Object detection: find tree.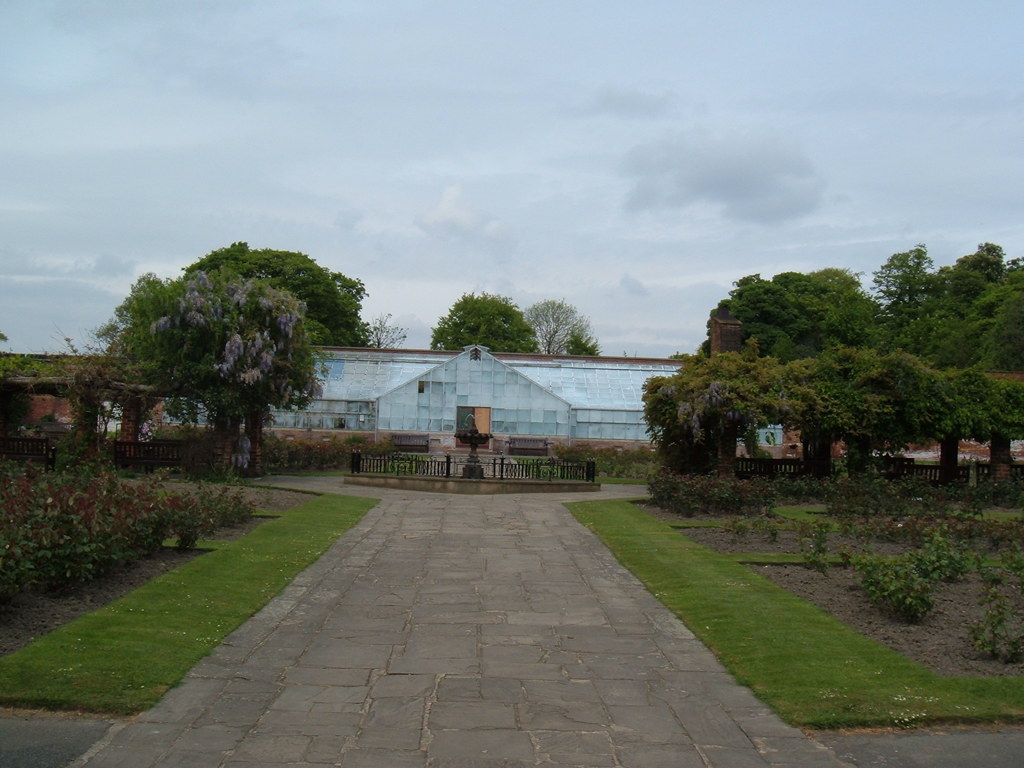
<box>936,233,1009,373</box>.
